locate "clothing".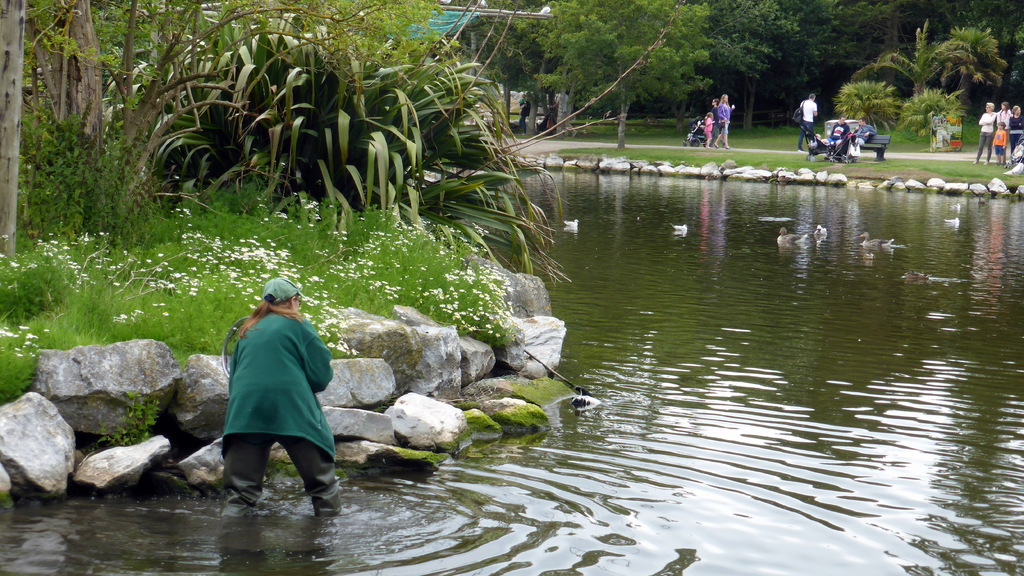
Bounding box: locate(718, 98, 730, 135).
